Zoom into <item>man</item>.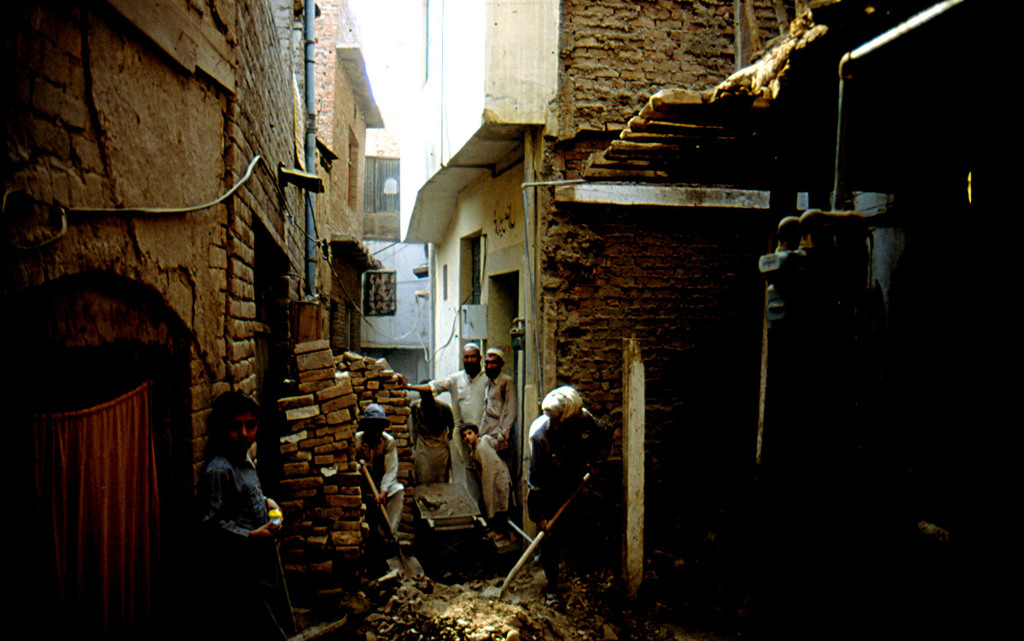
Zoom target: box(177, 389, 273, 581).
